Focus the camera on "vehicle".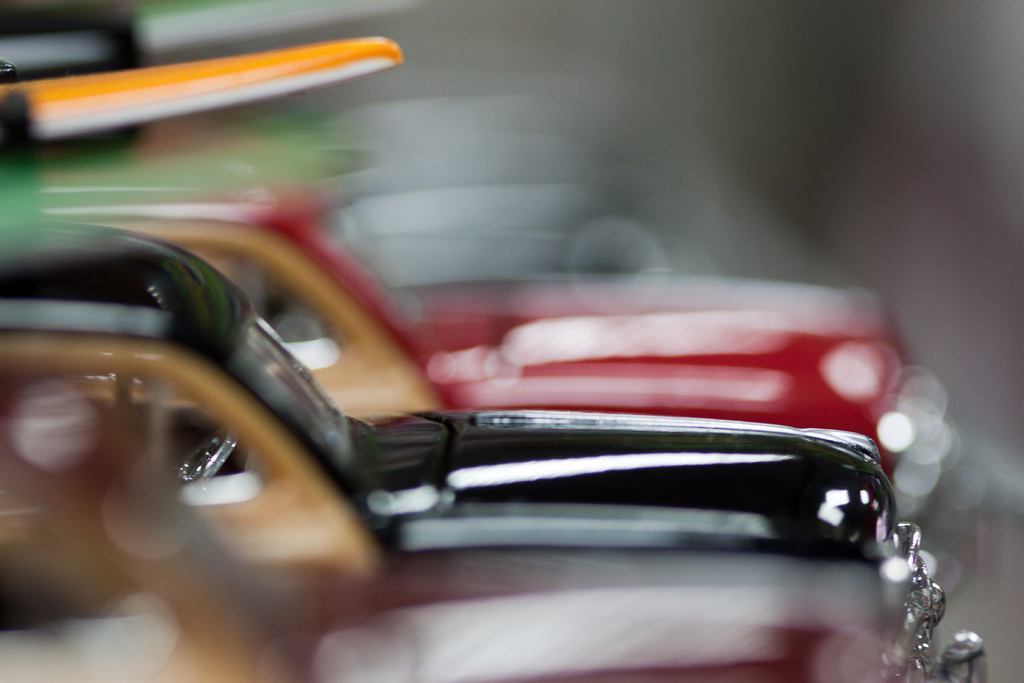
Focus region: <box>0,321,991,682</box>.
